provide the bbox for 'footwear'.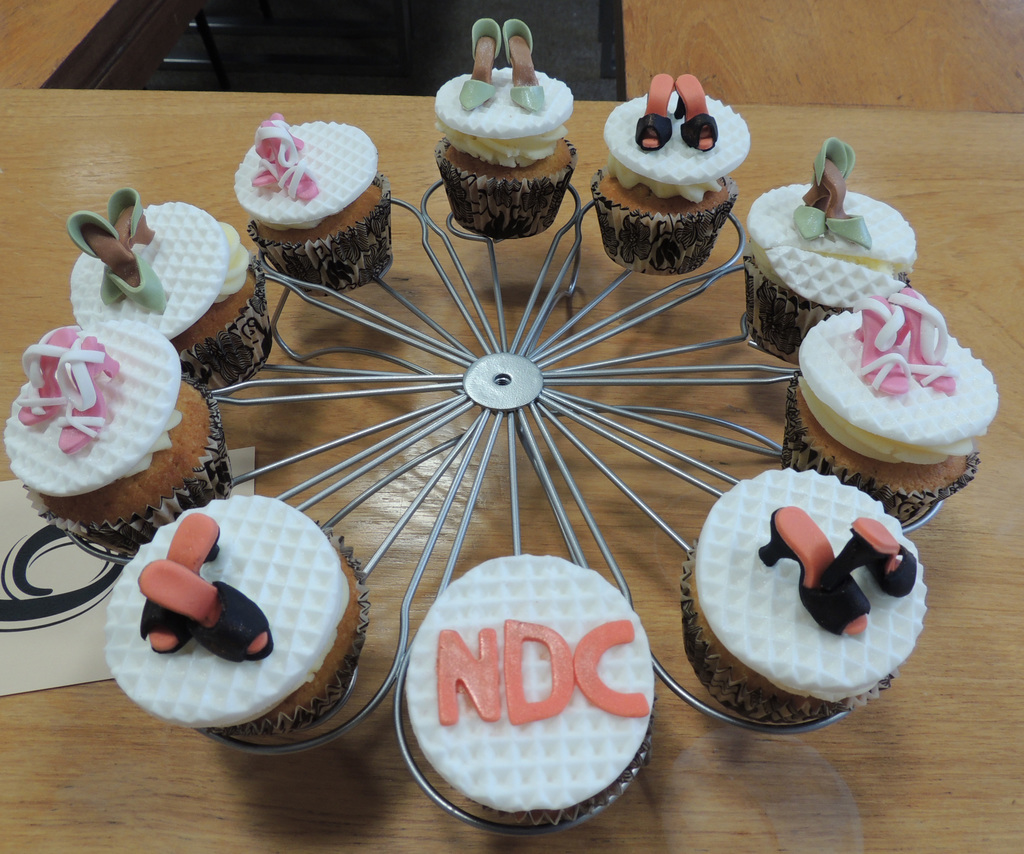
249, 116, 303, 183.
